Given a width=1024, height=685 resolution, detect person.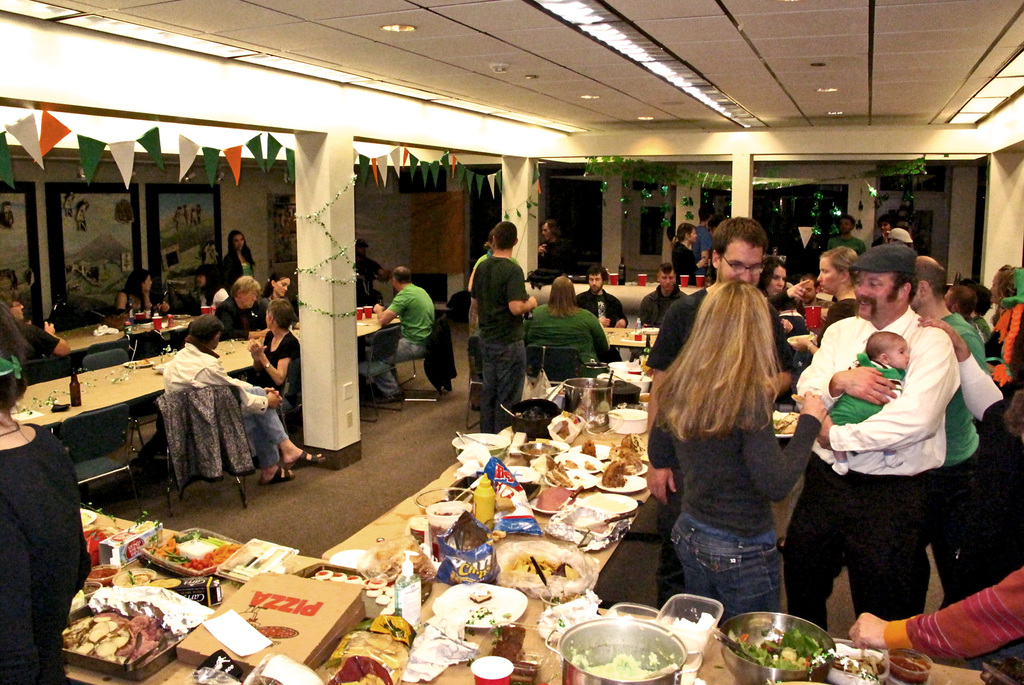
[x1=776, y1=241, x2=961, y2=633].
